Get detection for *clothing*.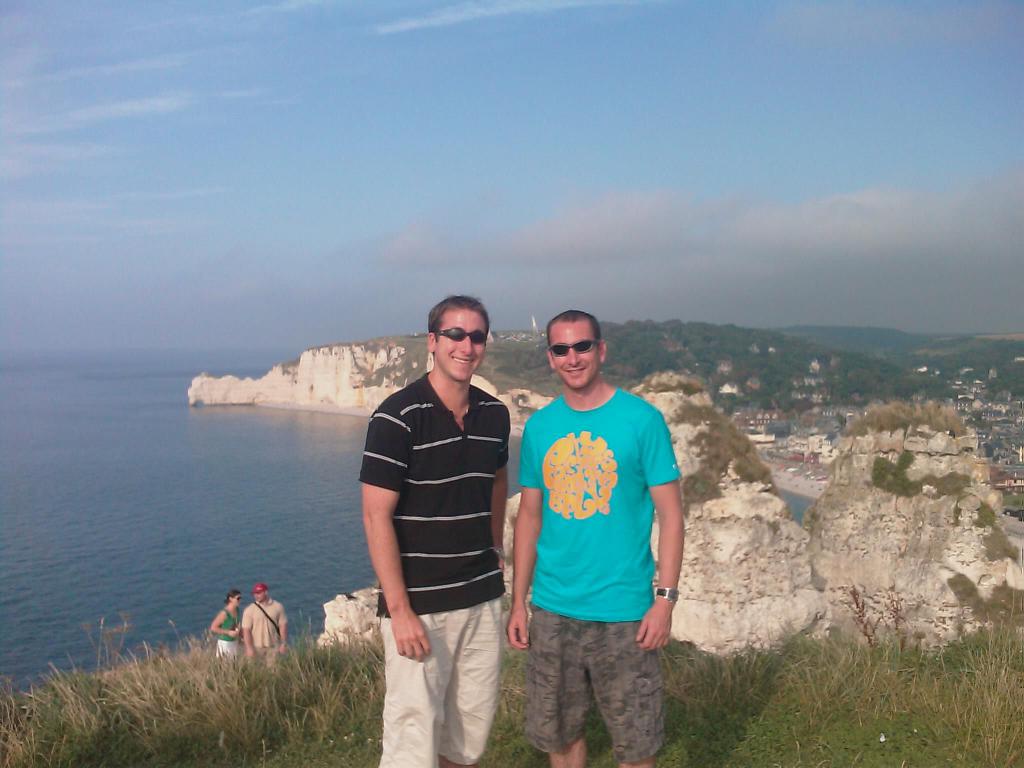
Detection: detection(357, 368, 508, 767).
